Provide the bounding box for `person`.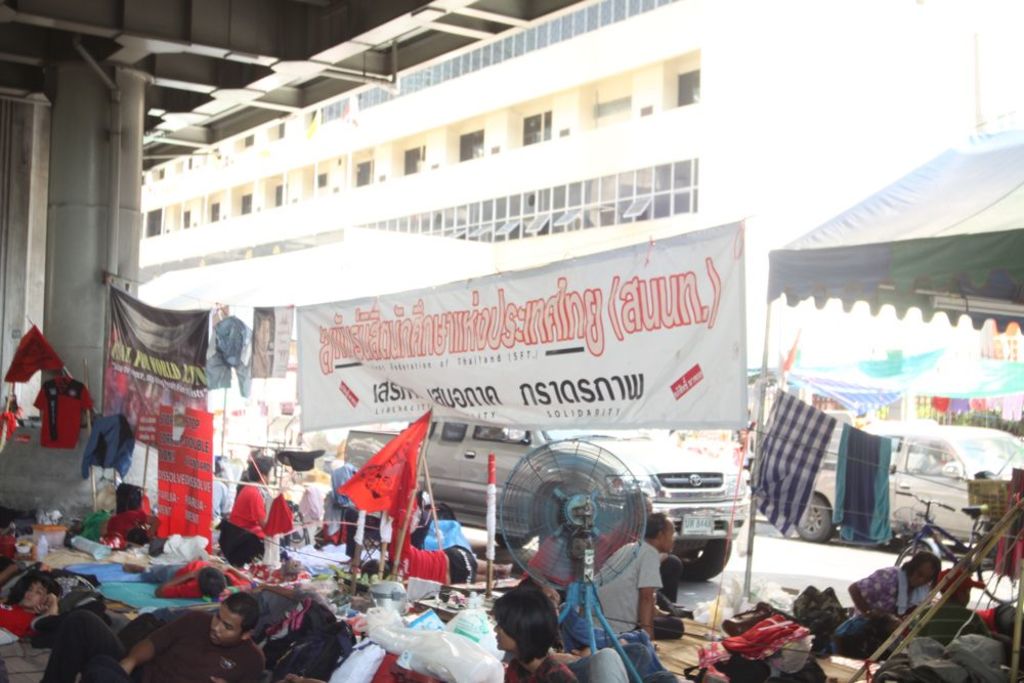
<box>585,511,688,646</box>.
